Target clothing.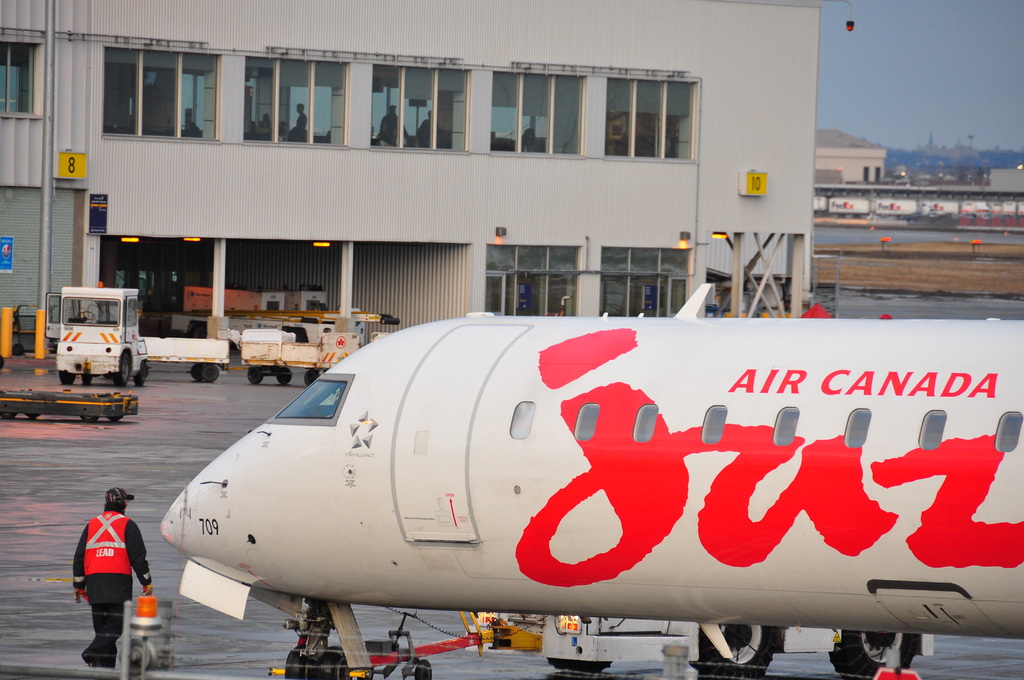
Target region: <region>68, 495, 141, 639</region>.
